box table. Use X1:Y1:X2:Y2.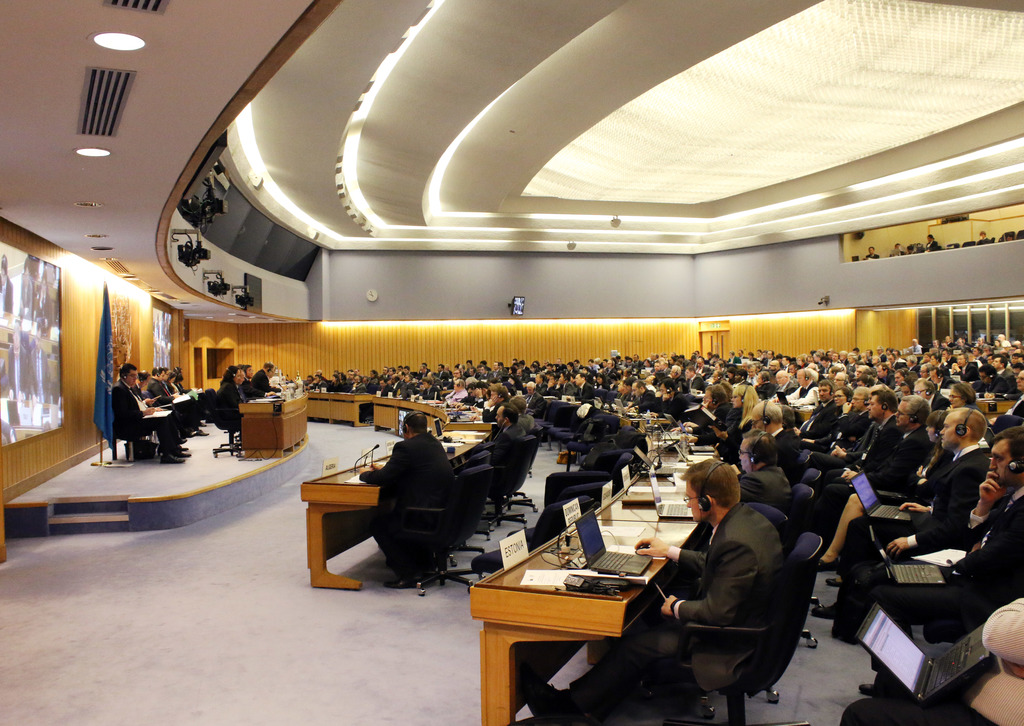
465:510:712:725.
